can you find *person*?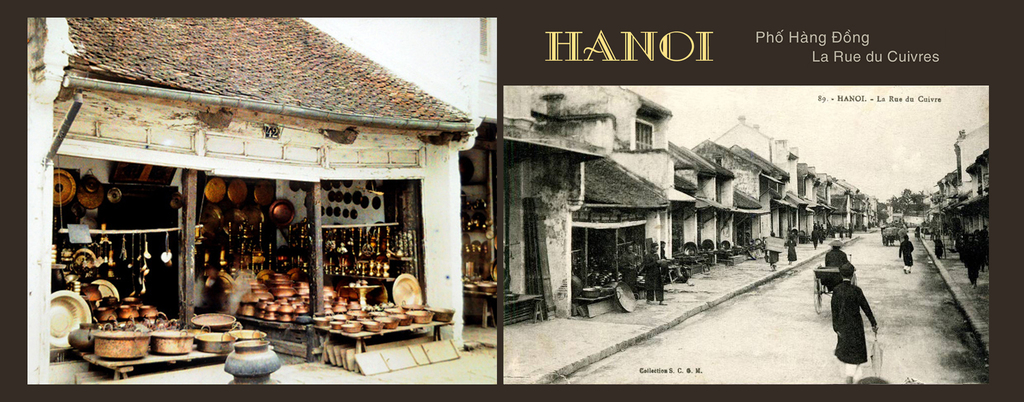
Yes, bounding box: 641:241:664:303.
